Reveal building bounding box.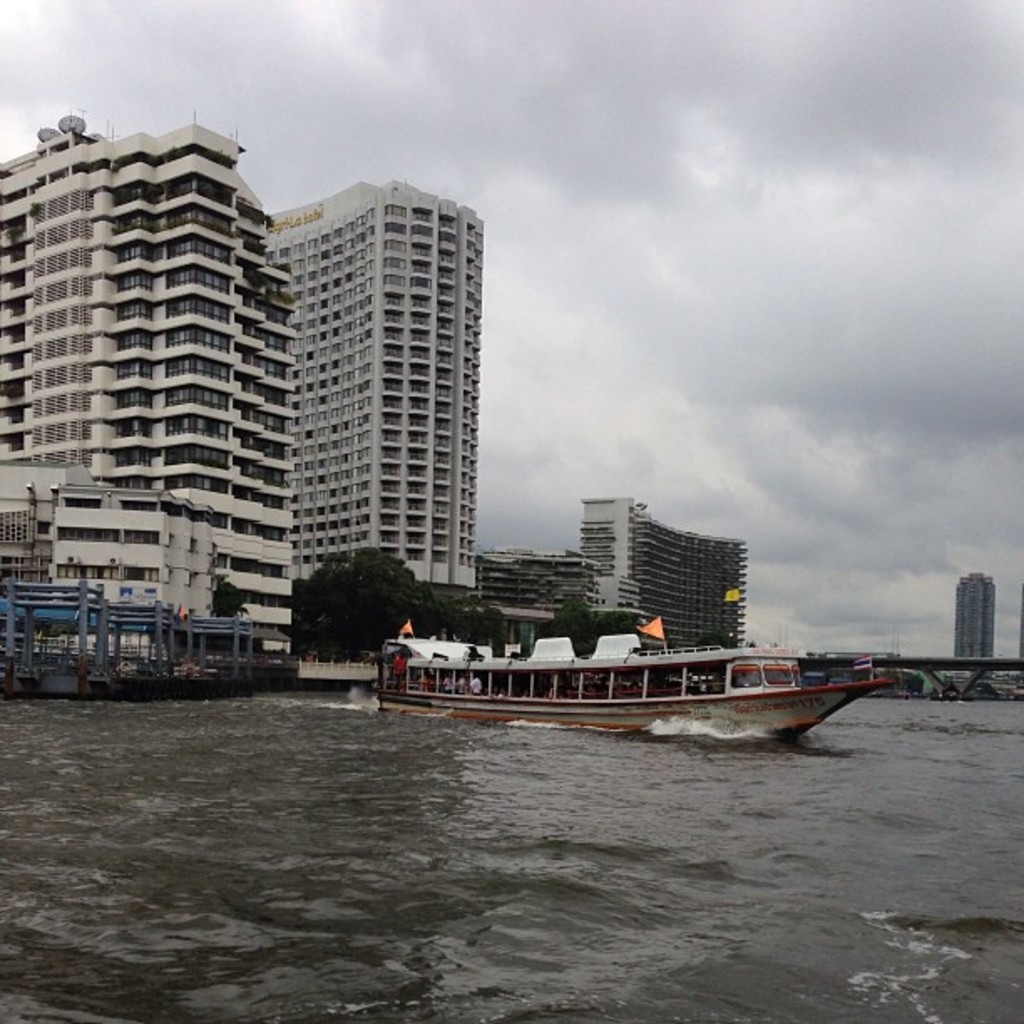
Revealed: BBox(577, 500, 745, 648).
